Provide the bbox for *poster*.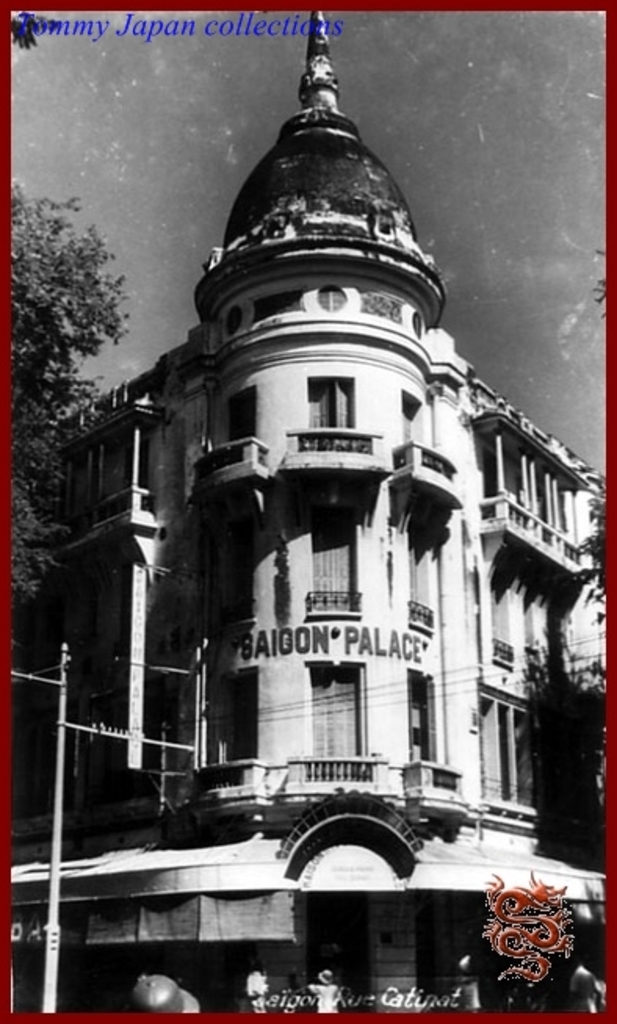
0:0:615:1022.
